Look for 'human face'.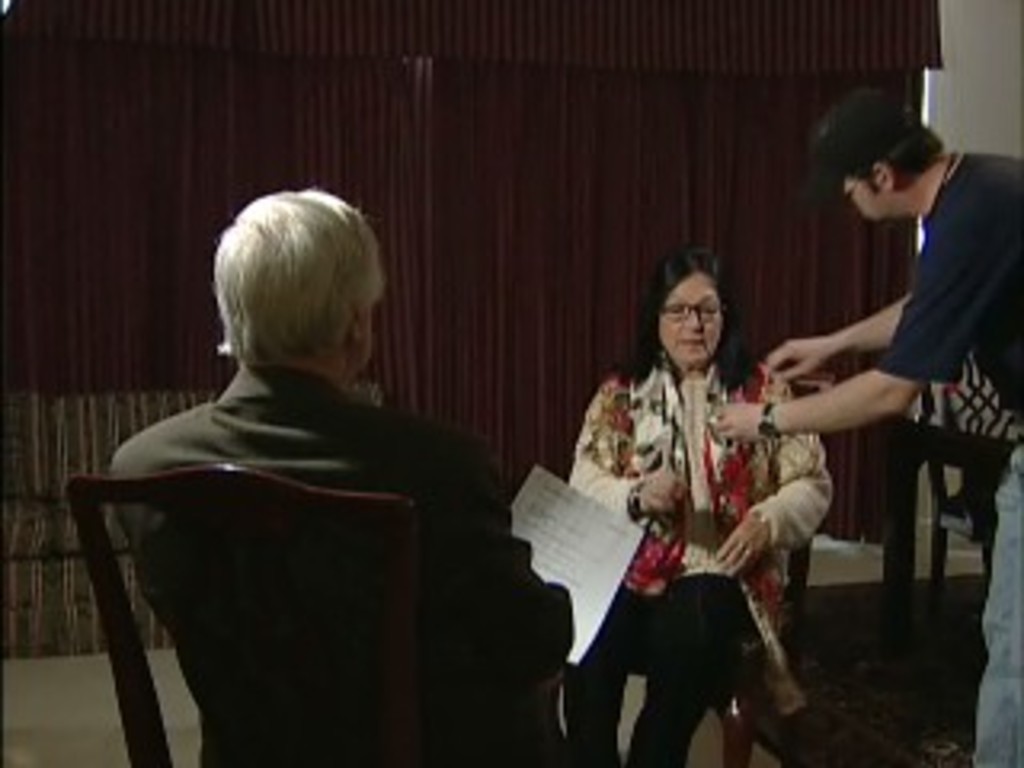
Found: locate(842, 173, 877, 221).
